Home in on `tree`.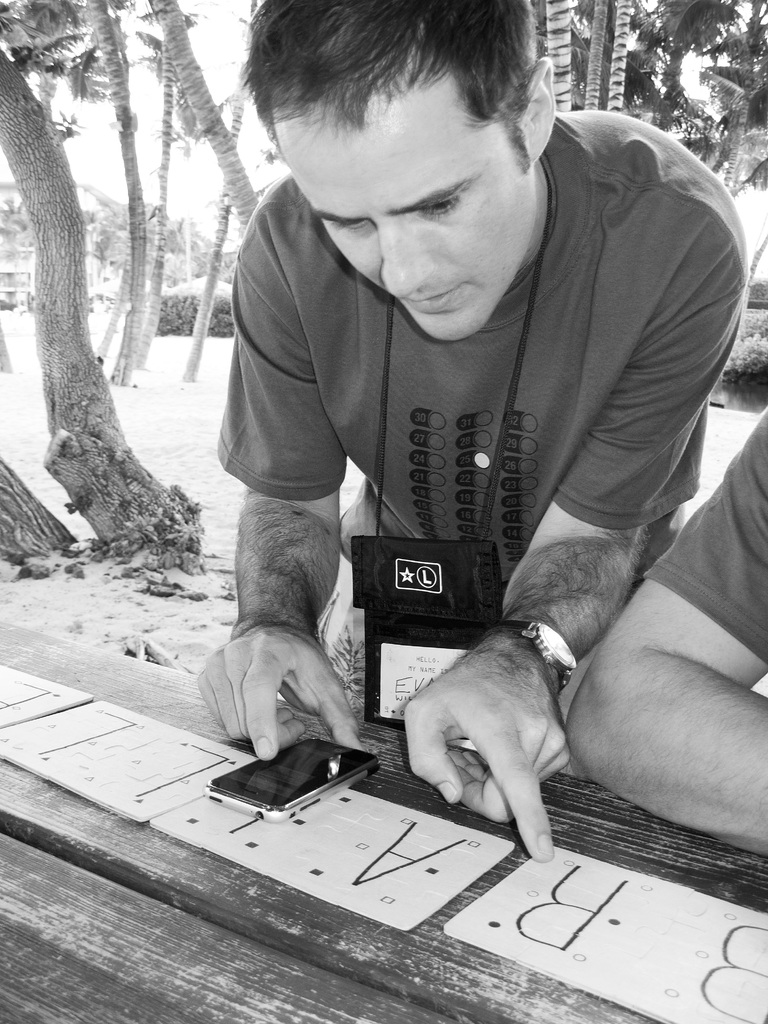
Homed in at box=[0, 0, 159, 378].
